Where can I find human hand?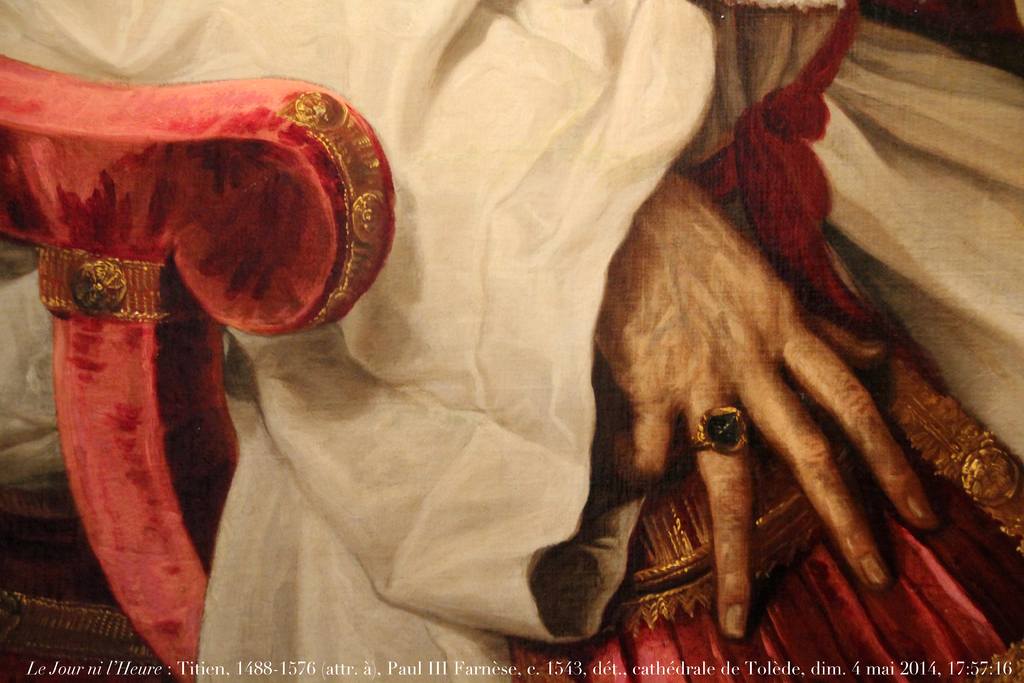
You can find it at bbox=(596, 171, 947, 643).
